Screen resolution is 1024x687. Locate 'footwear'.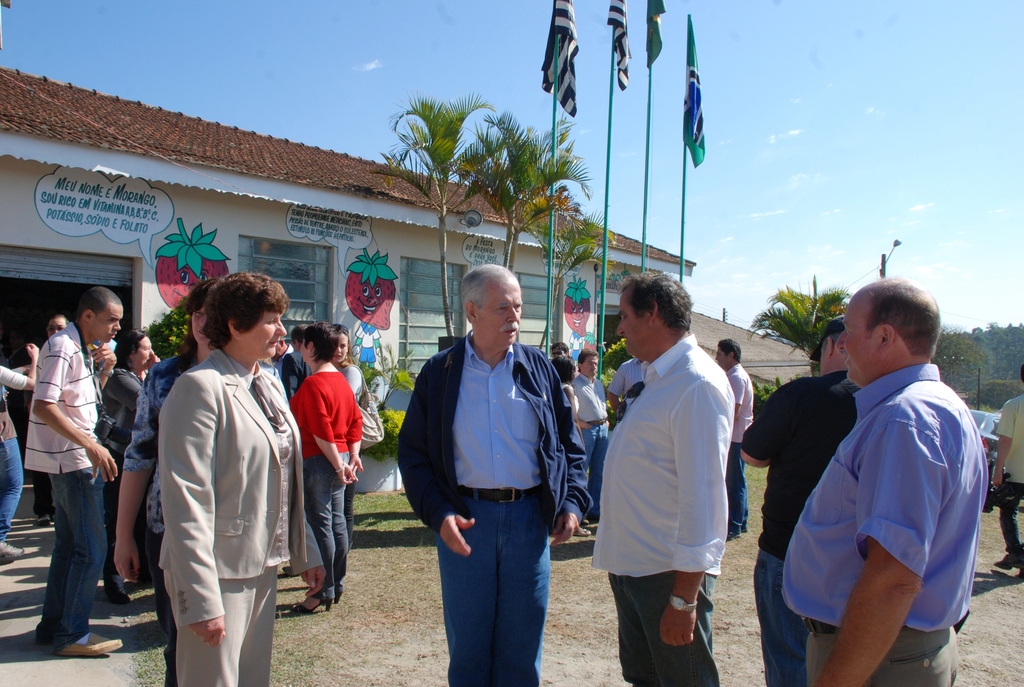
crop(0, 539, 21, 560).
